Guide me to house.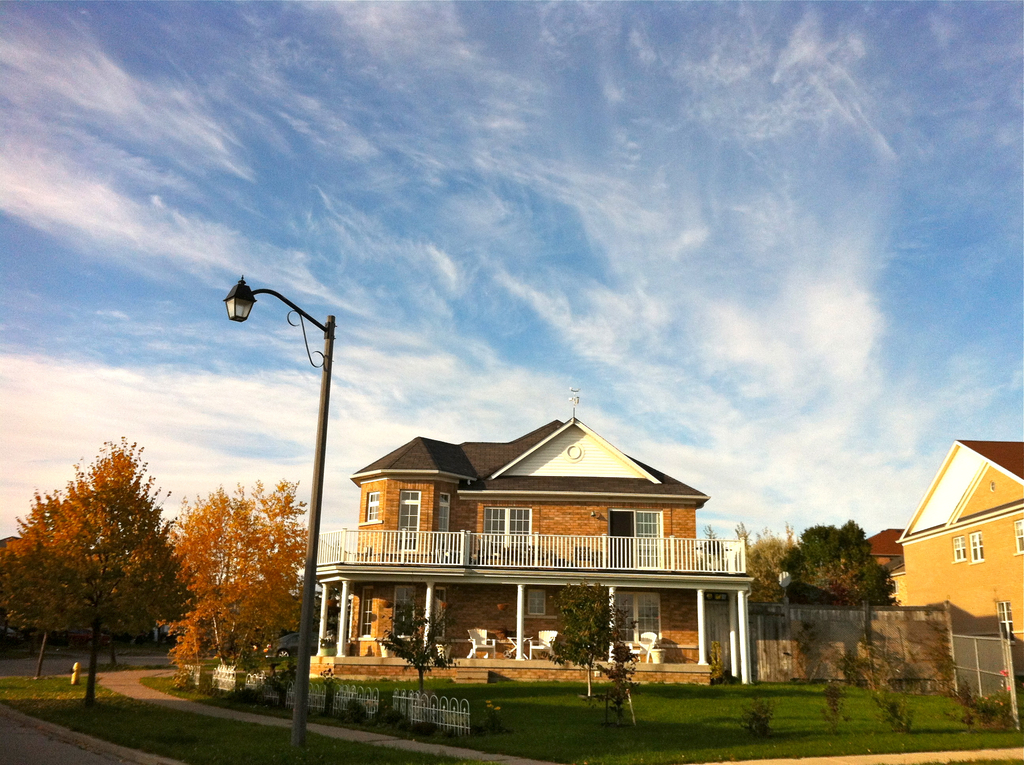
Guidance: 889/438/1023/684.
